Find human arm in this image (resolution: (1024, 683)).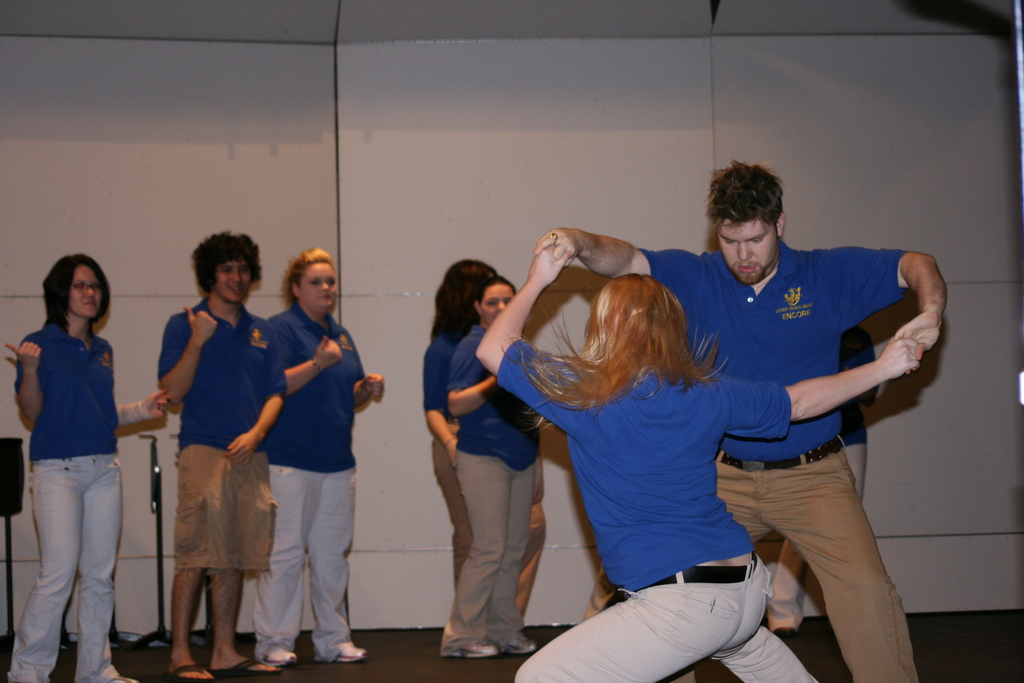
422 342 470 473.
